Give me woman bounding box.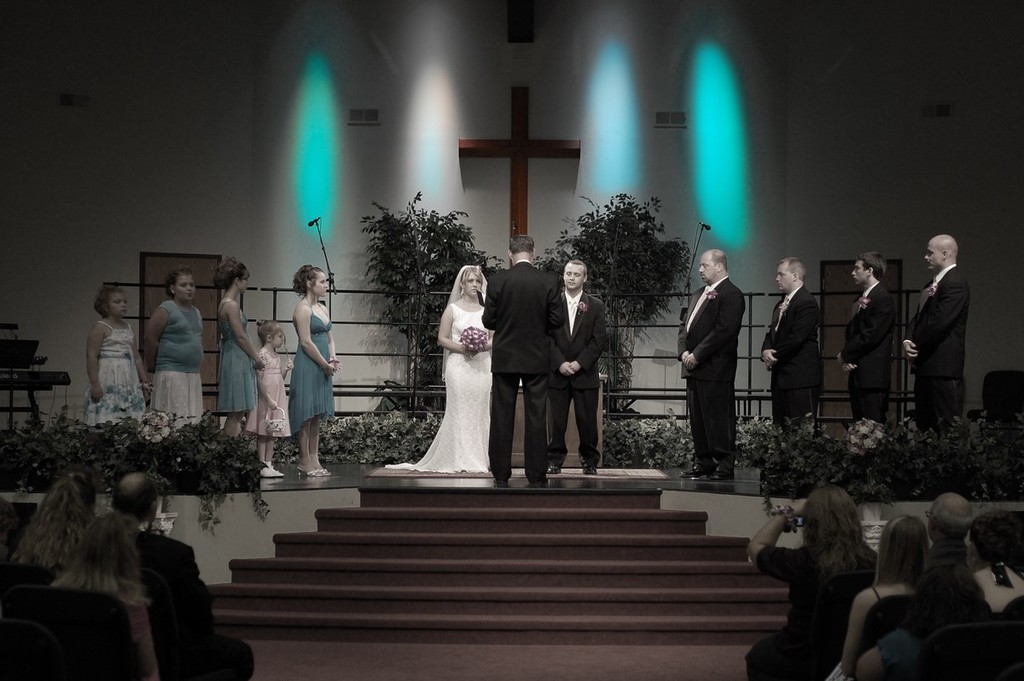
294,264,343,477.
